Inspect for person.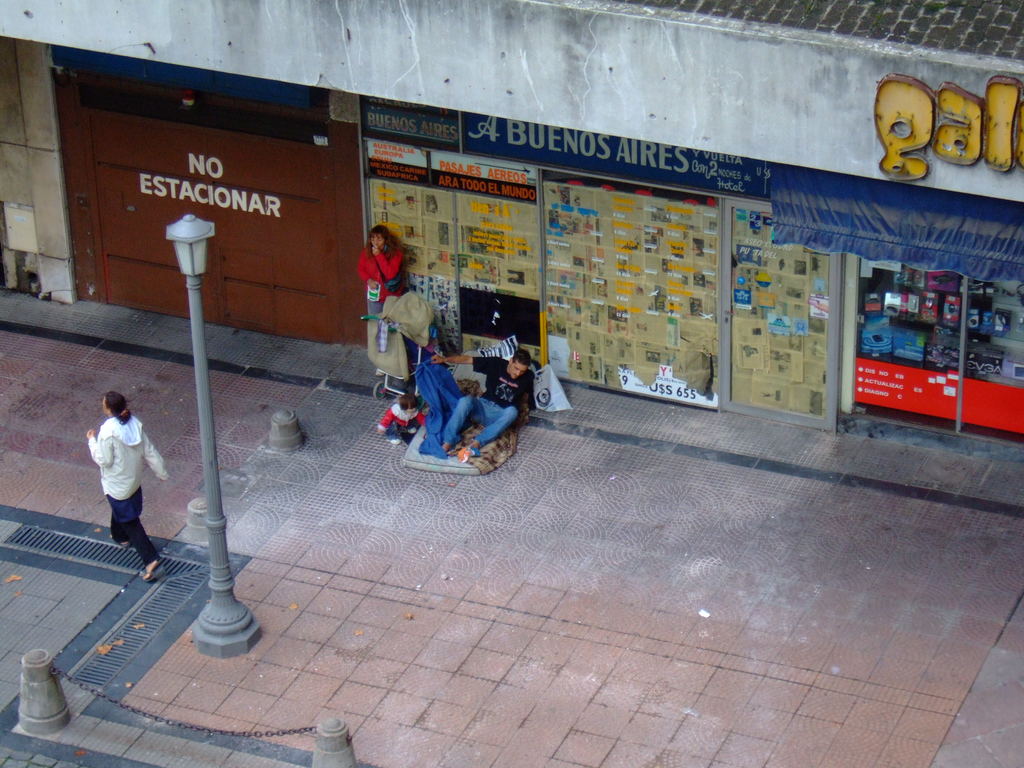
Inspection: (76, 385, 151, 563).
